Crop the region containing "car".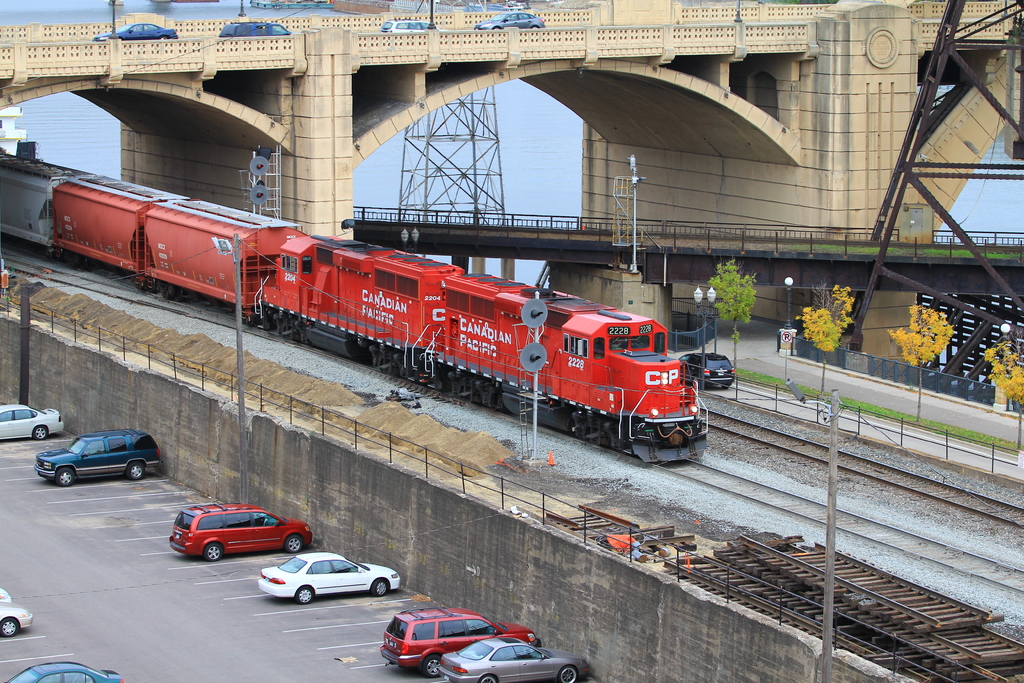
Crop region: Rect(0, 602, 29, 637).
